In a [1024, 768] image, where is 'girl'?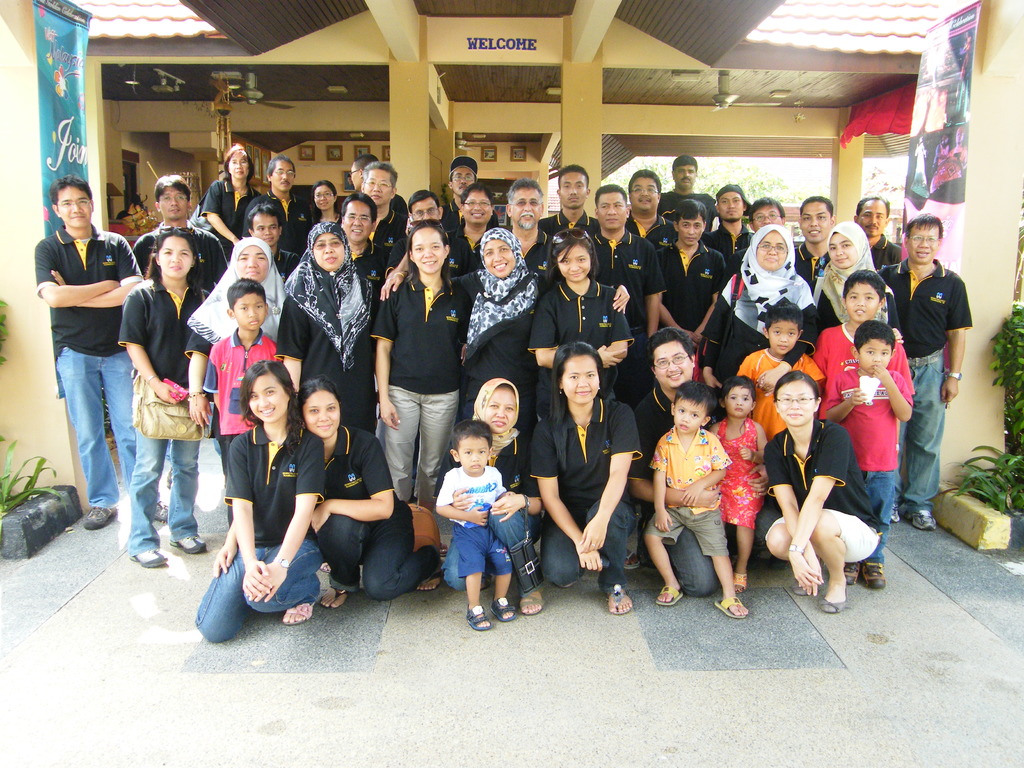
bbox(116, 228, 205, 569).
